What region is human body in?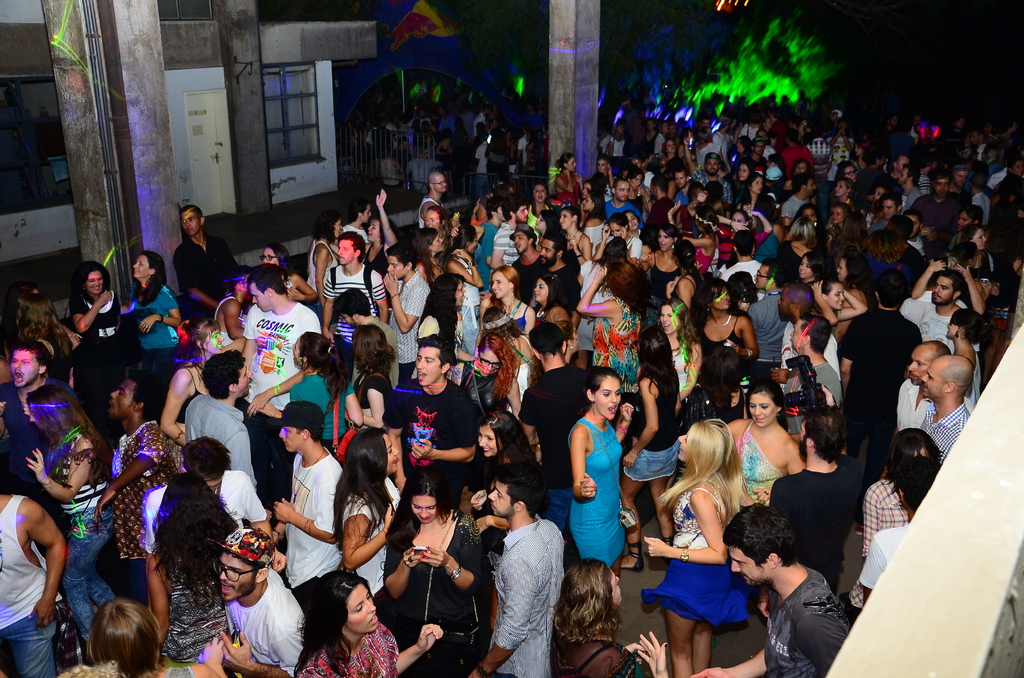
rect(212, 267, 247, 350).
